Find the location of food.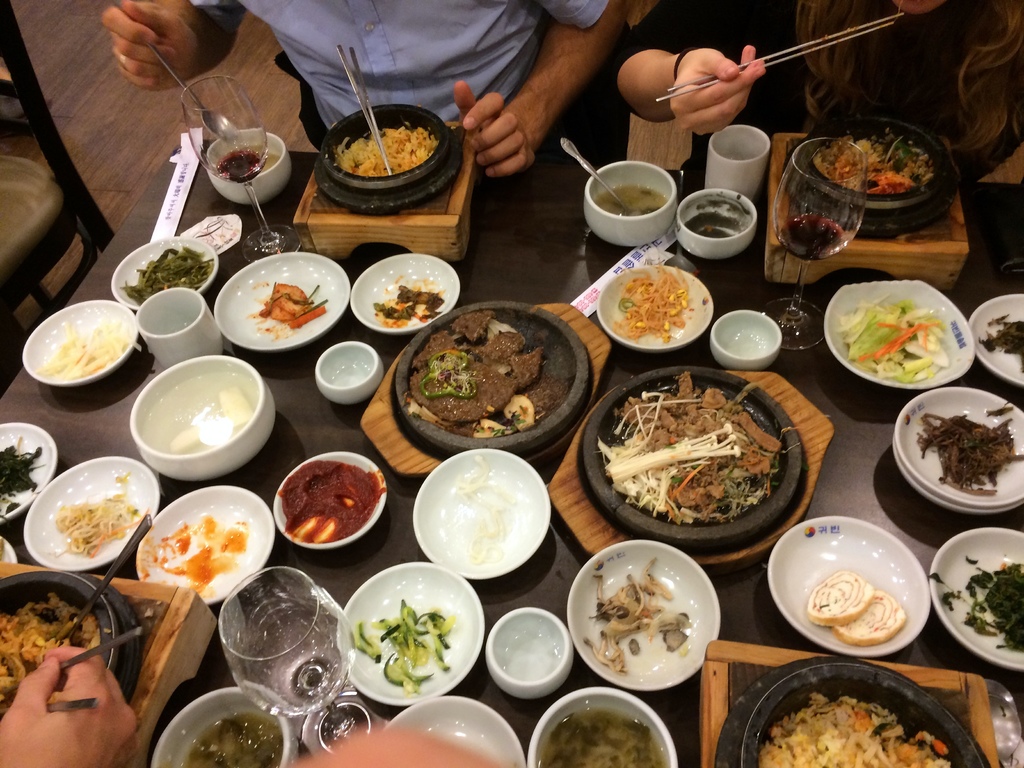
Location: l=806, t=568, r=872, b=625.
